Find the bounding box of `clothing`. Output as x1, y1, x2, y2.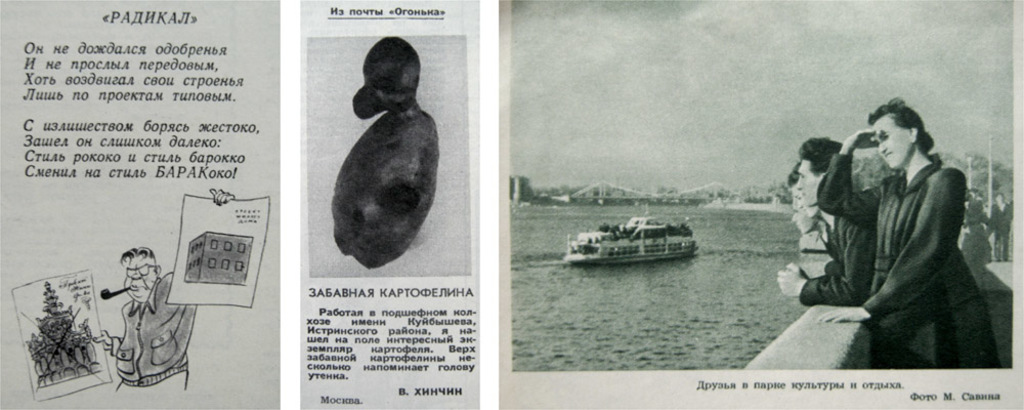
813, 152, 1001, 365.
